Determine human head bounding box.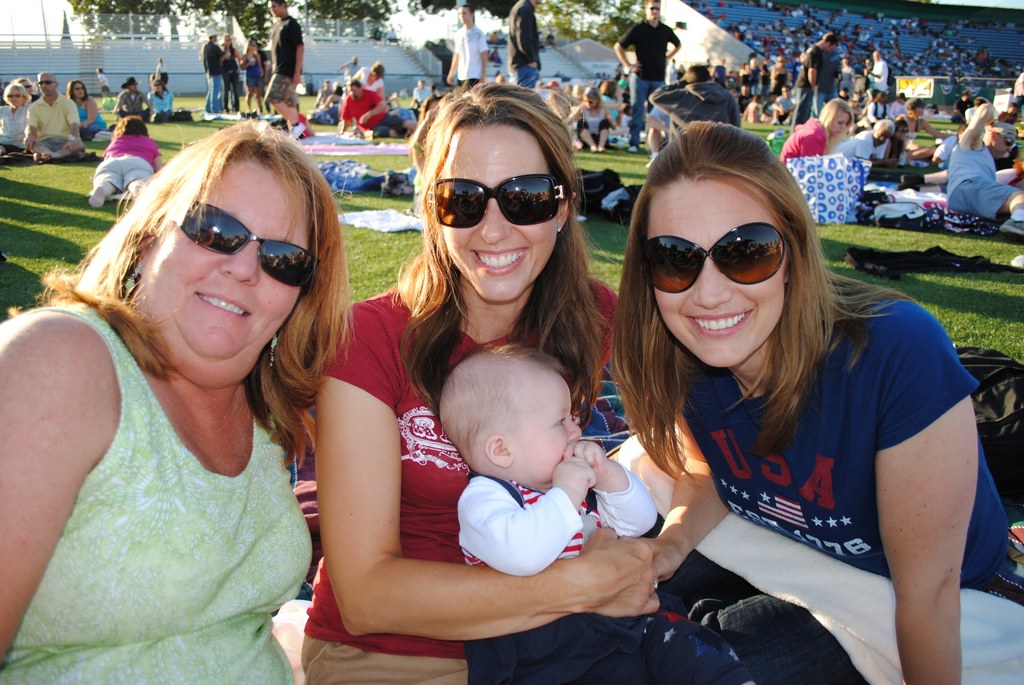
Determined: BBox(598, 77, 620, 99).
